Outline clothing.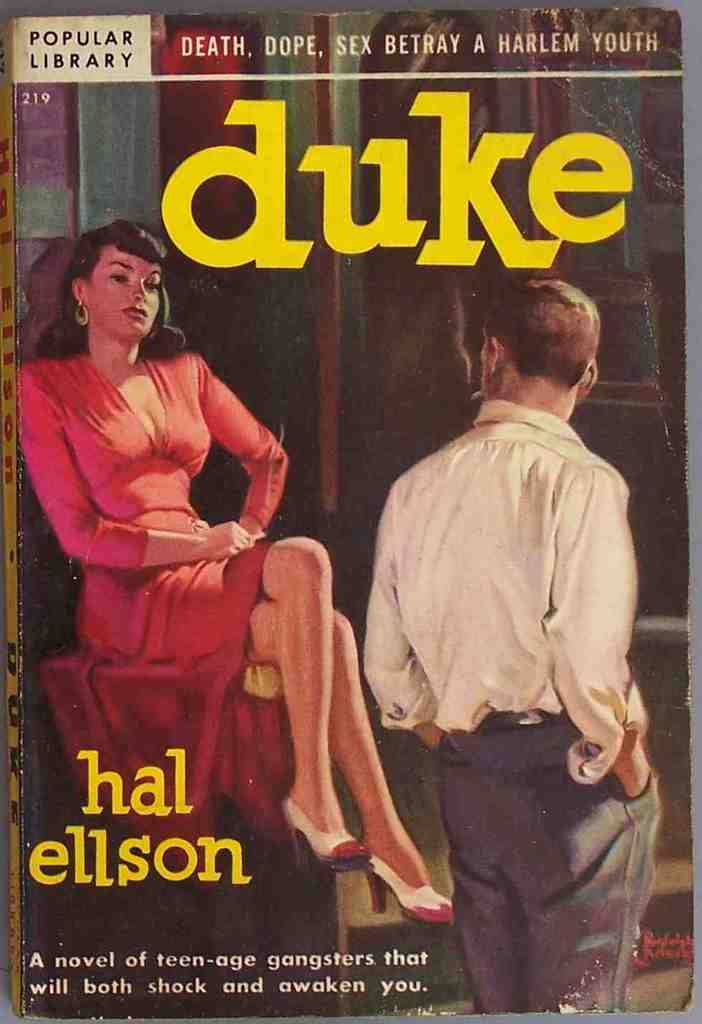
Outline: (left=32, top=313, right=298, bottom=865).
